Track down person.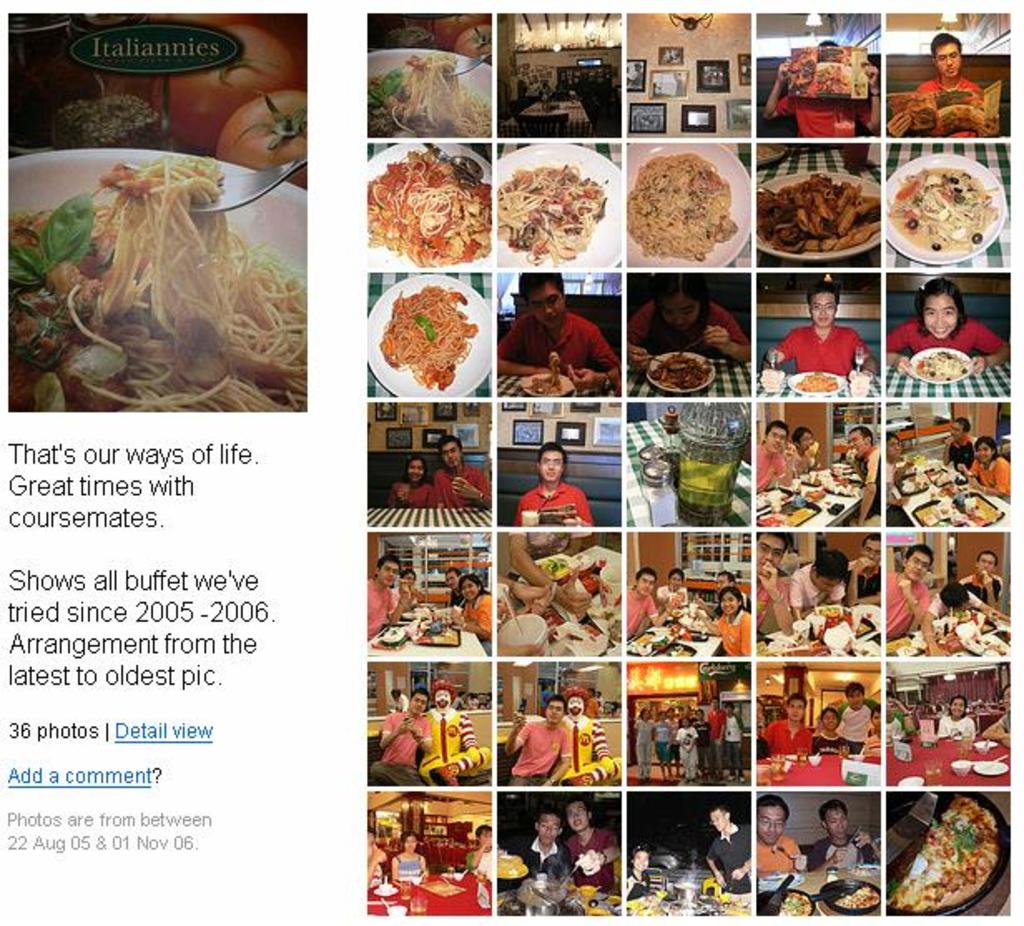
Tracked to {"left": 389, "top": 828, "right": 429, "bottom": 889}.
